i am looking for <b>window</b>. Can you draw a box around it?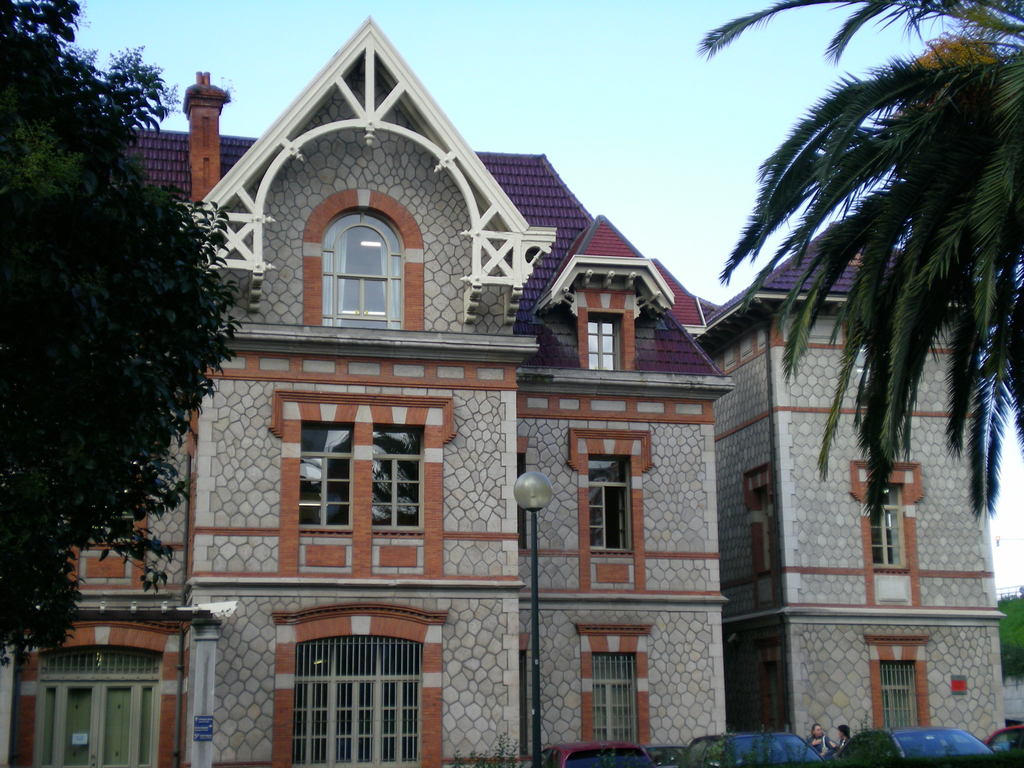
Sure, the bounding box is crop(589, 648, 639, 741).
